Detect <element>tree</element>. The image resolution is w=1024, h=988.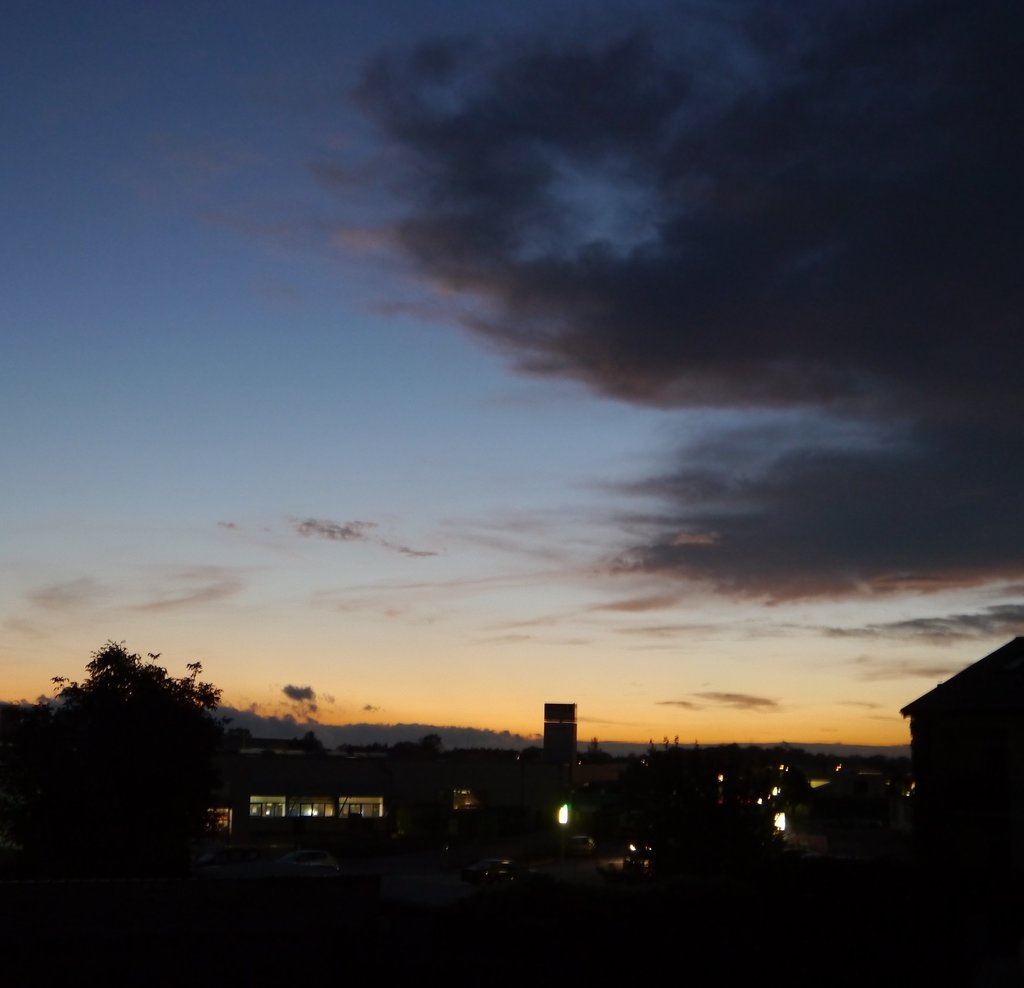
l=81, t=641, r=147, b=684.
